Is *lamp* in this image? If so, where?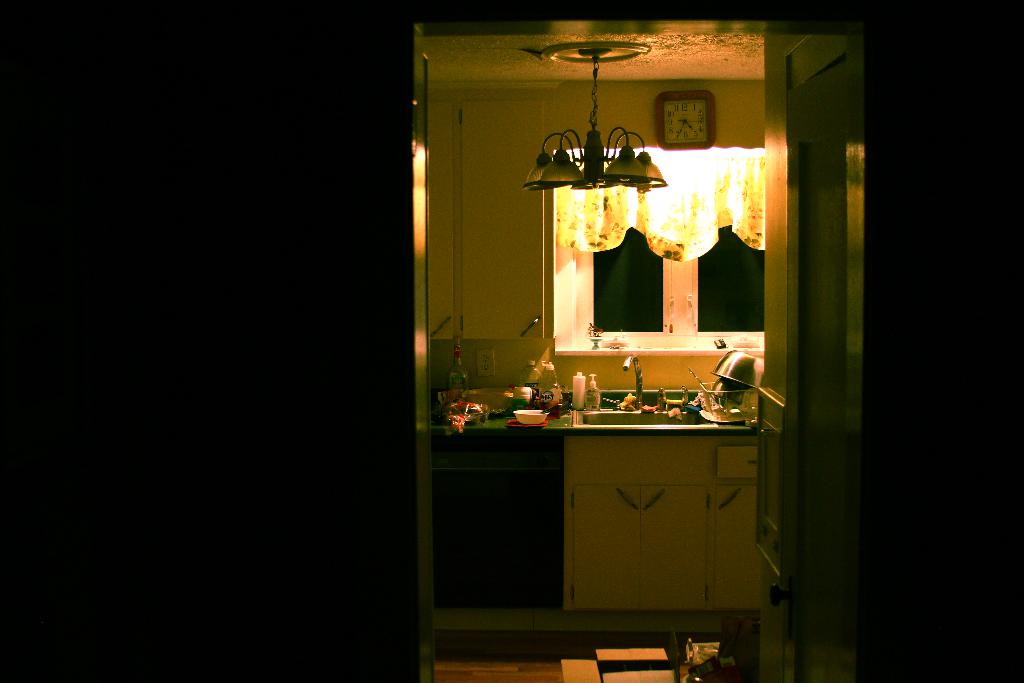
Yes, at x1=524 y1=38 x2=673 y2=194.
